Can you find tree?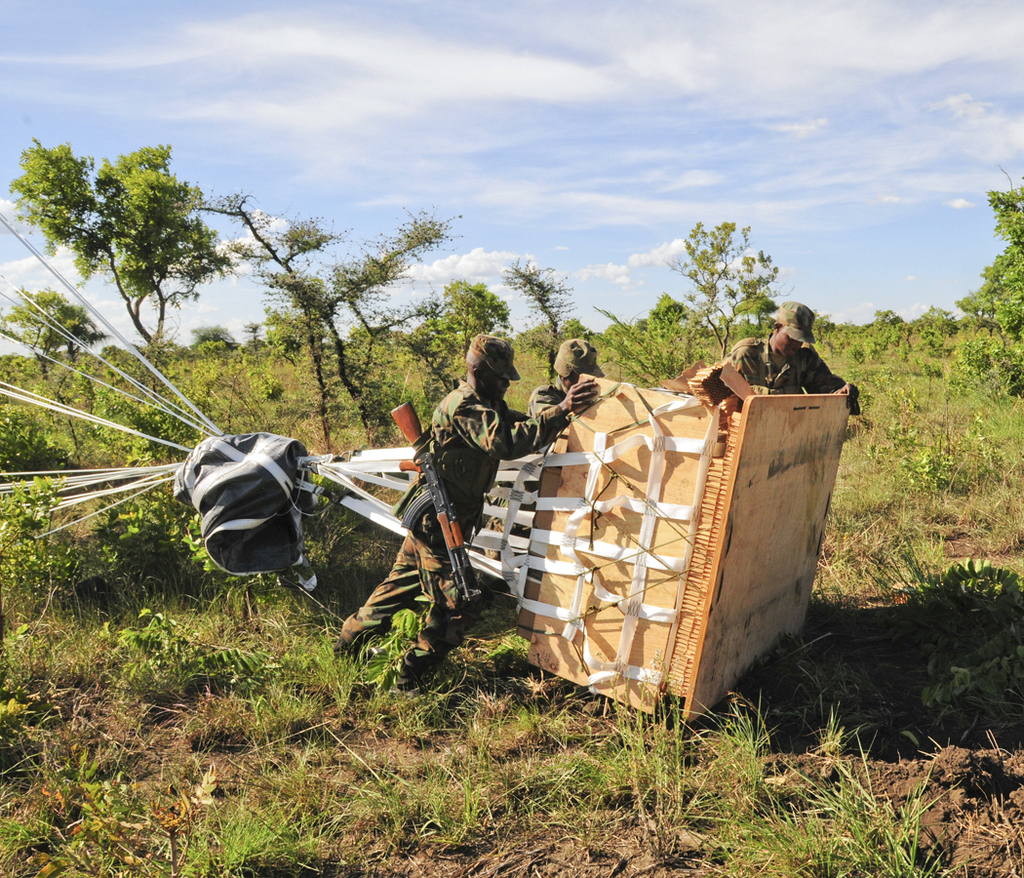
Yes, bounding box: [x1=270, y1=304, x2=319, y2=362].
